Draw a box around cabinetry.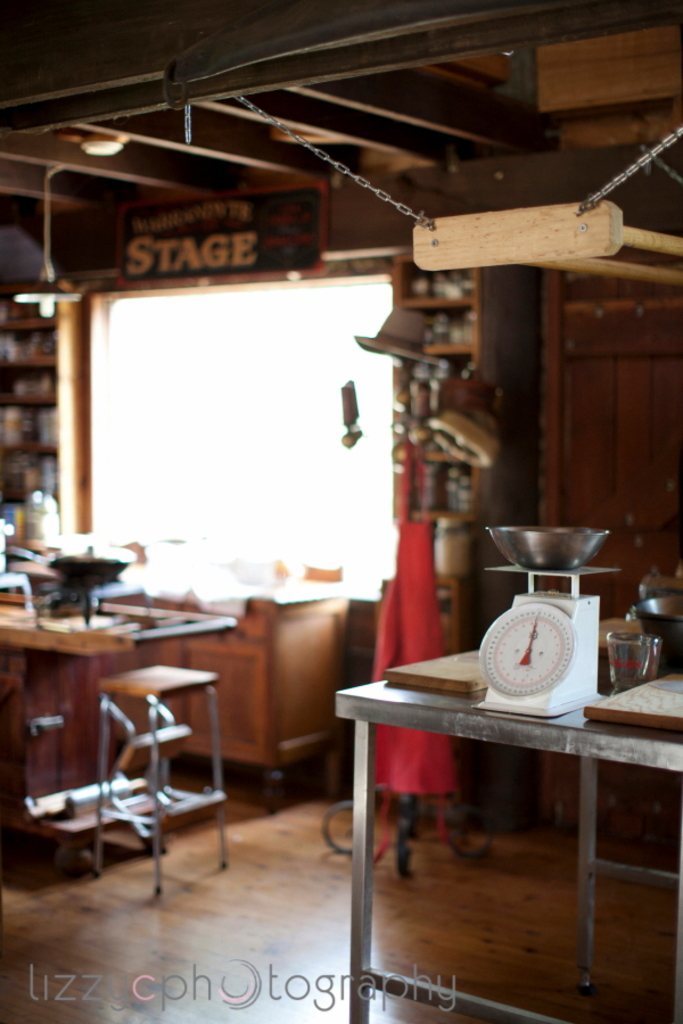
bbox(0, 282, 71, 314).
